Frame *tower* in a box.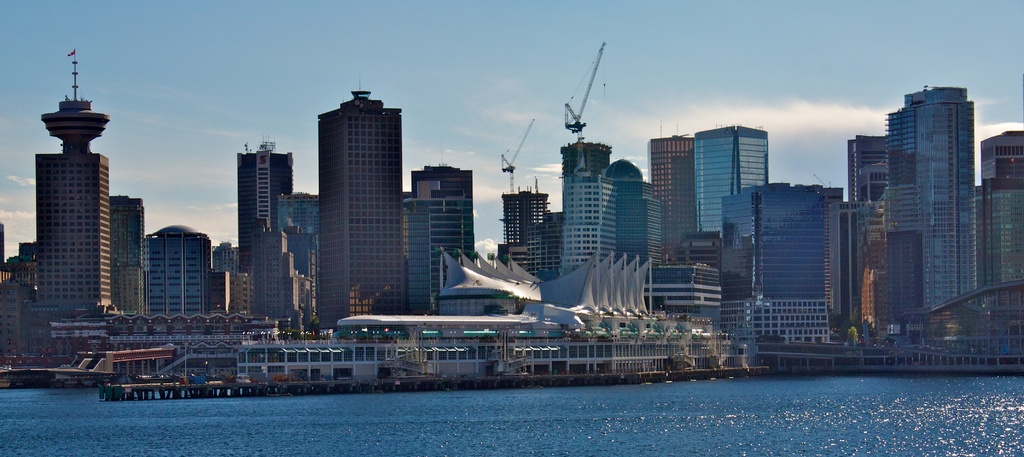
[559,43,614,277].
